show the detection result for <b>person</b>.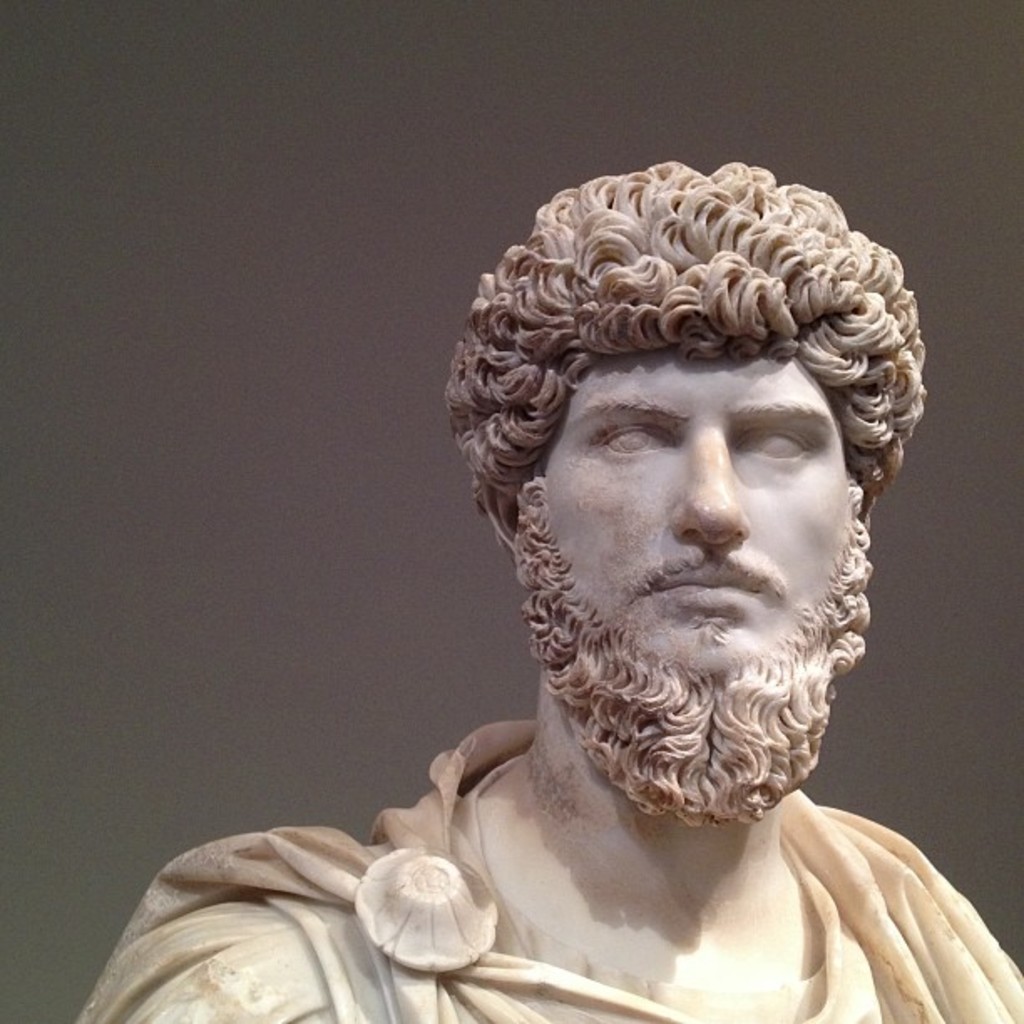
bbox=[109, 136, 1012, 1023].
